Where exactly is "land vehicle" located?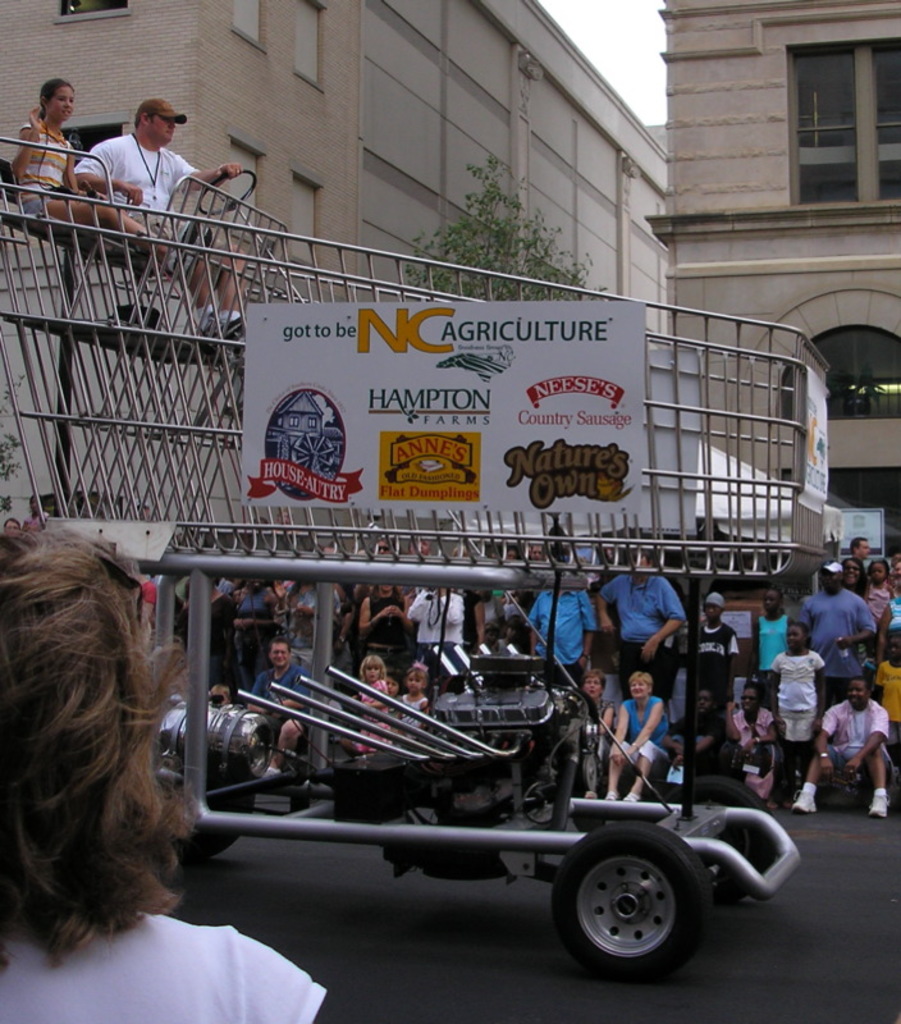
Its bounding box is x1=0 y1=136 x2=825 y2=977.
